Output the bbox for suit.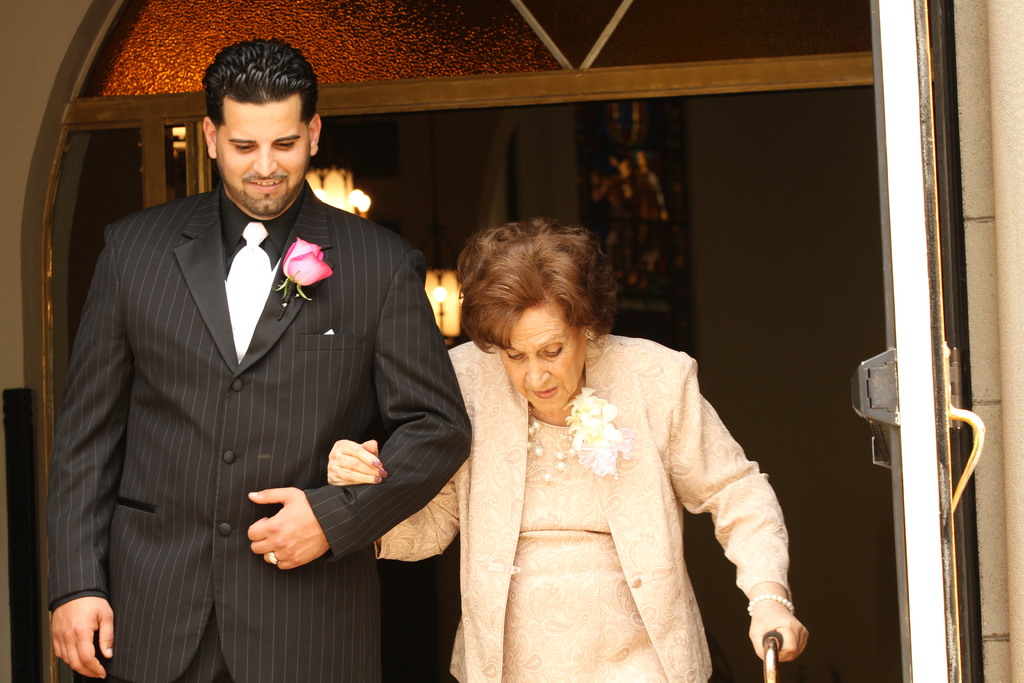
[35,177,473,682].
